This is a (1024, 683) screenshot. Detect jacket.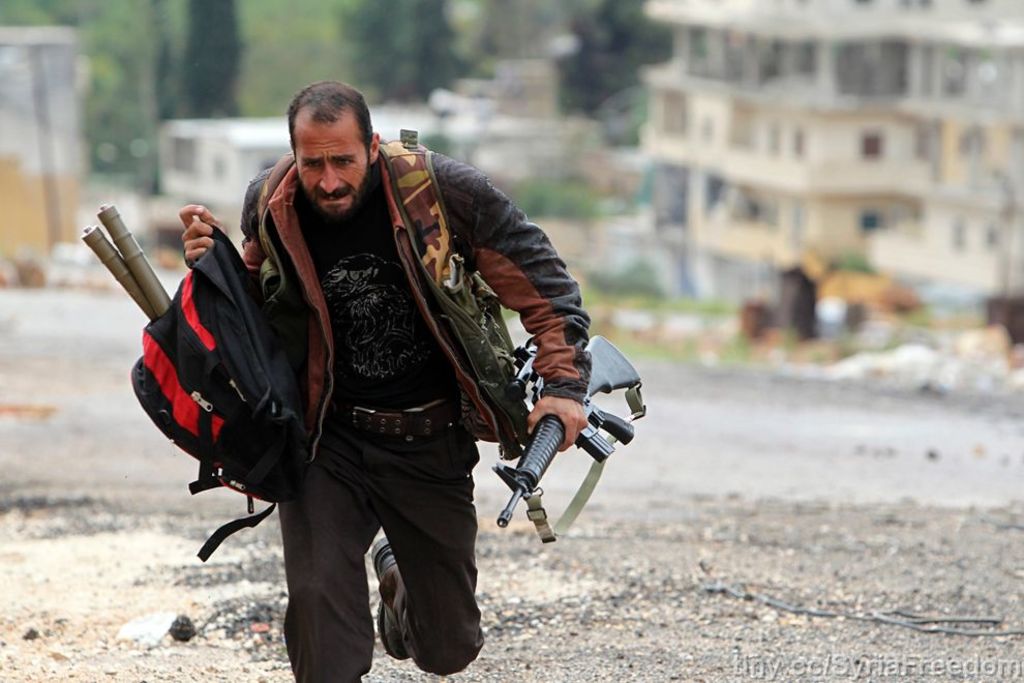
<box>171,95,556,509</box>.
